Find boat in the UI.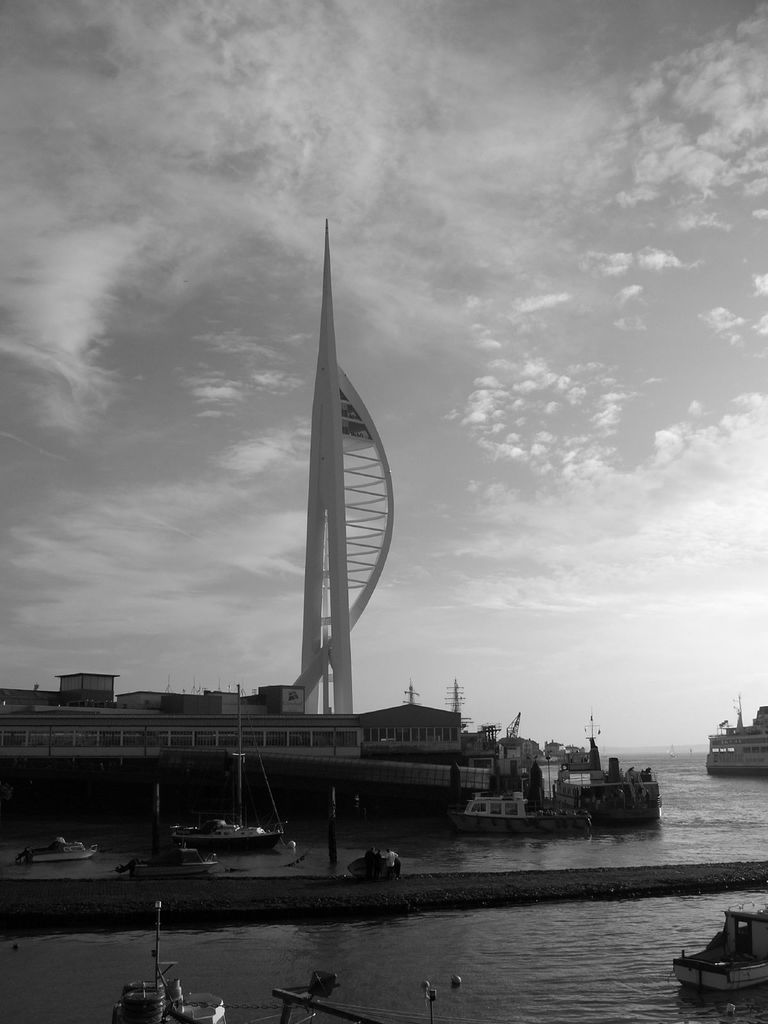
UI element at 704, 694, 767, 776.
